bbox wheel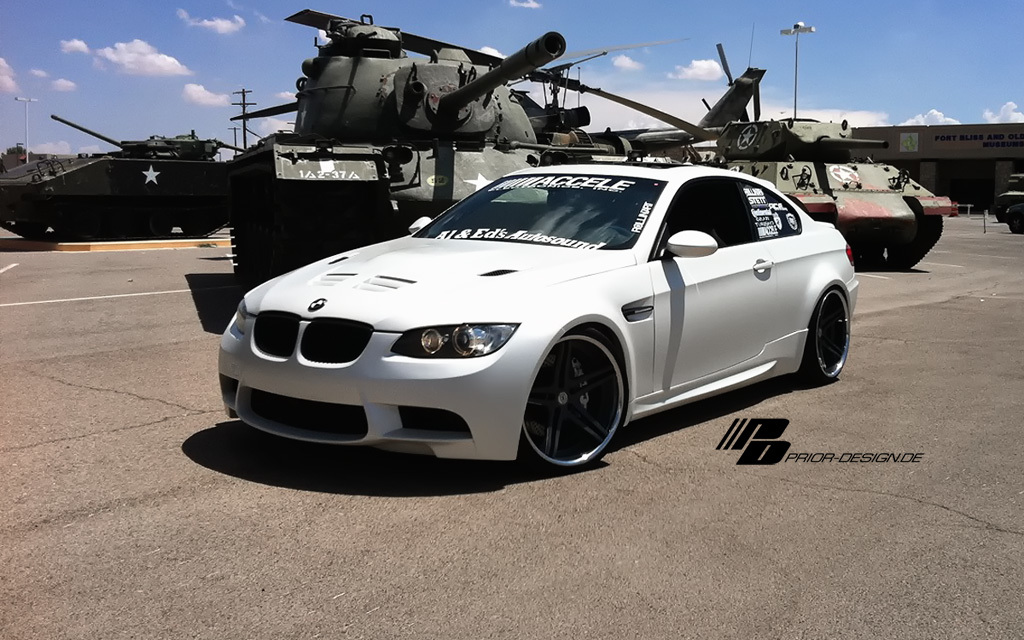
box=[185, 221, 211, 235]
